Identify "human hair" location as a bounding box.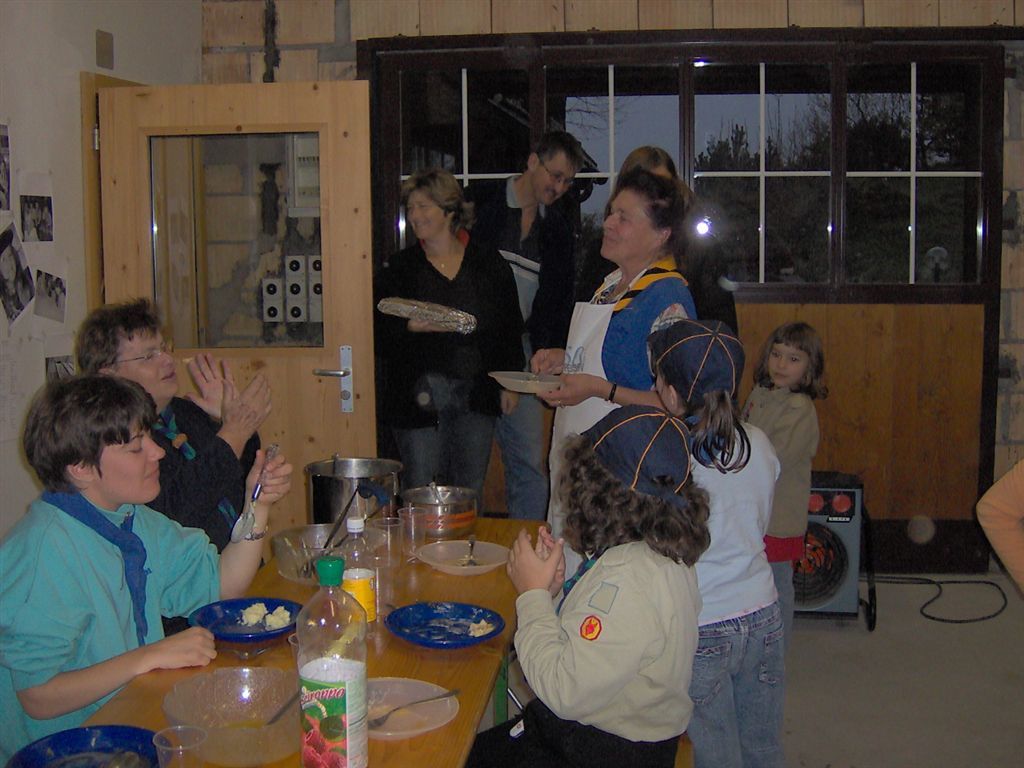
{"x1": 23, "y1": 374, "x2": 157, "y2": 492}.
